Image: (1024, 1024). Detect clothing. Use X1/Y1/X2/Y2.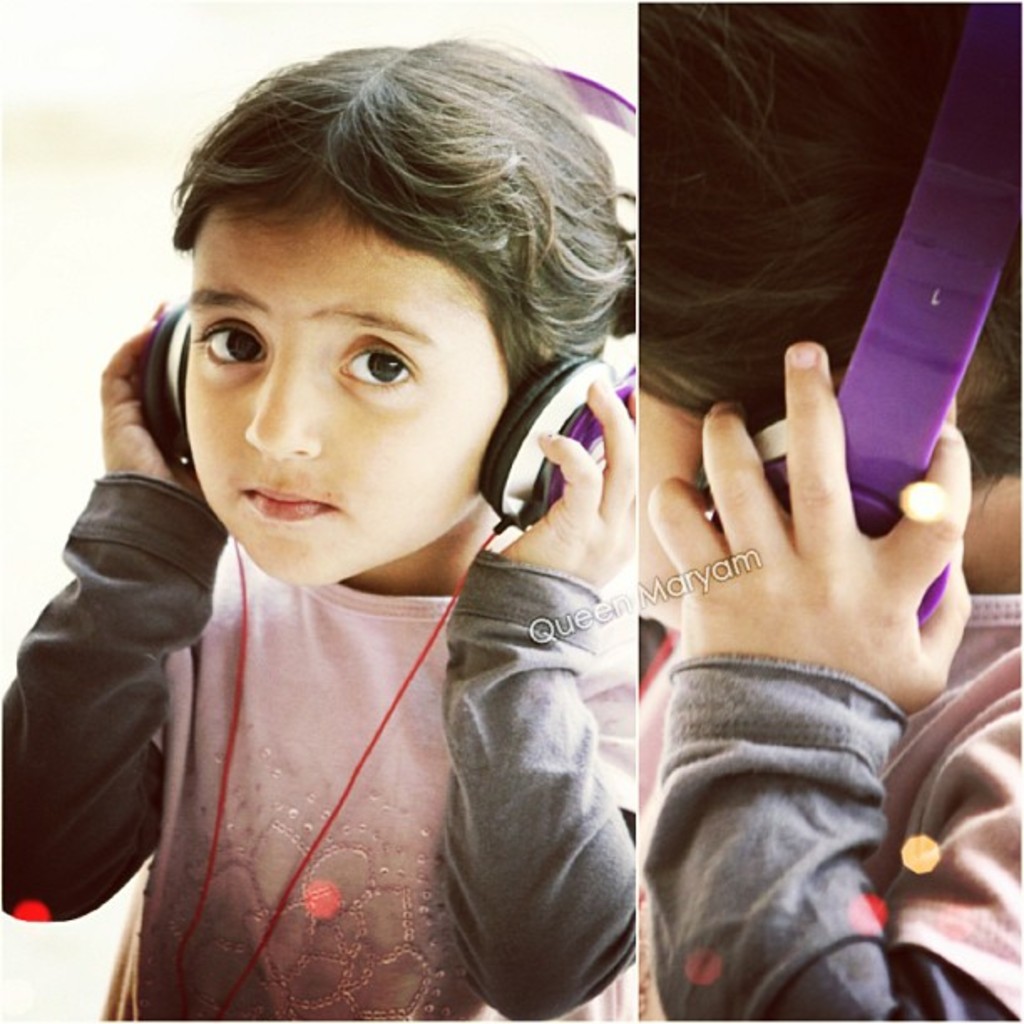
59/326/626/1022.
